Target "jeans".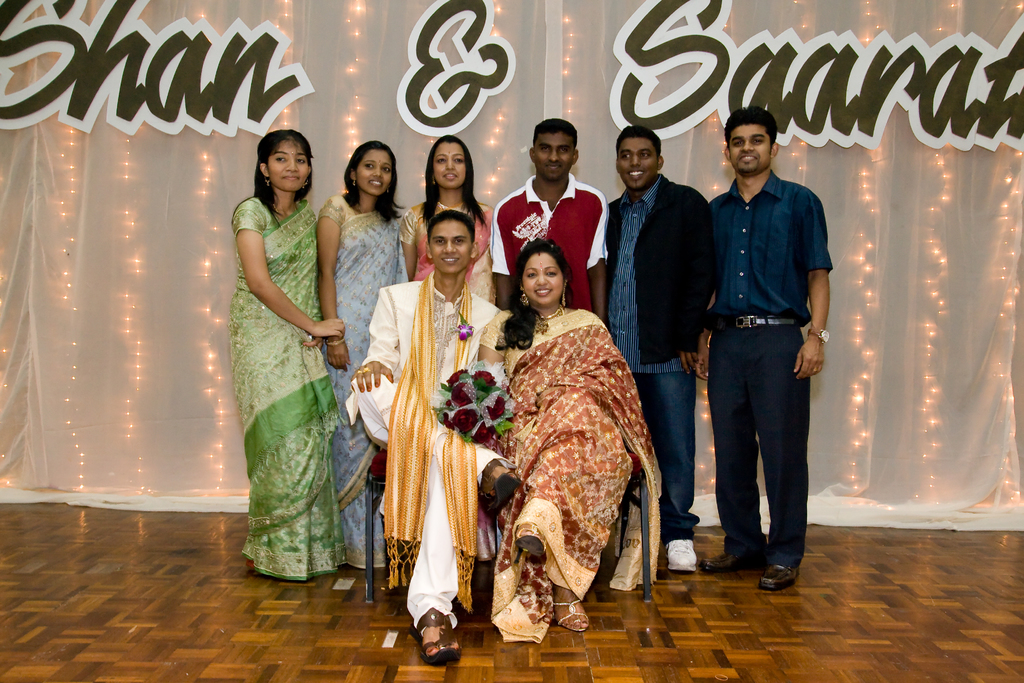
Target region: 636, 373, 700, 549.
